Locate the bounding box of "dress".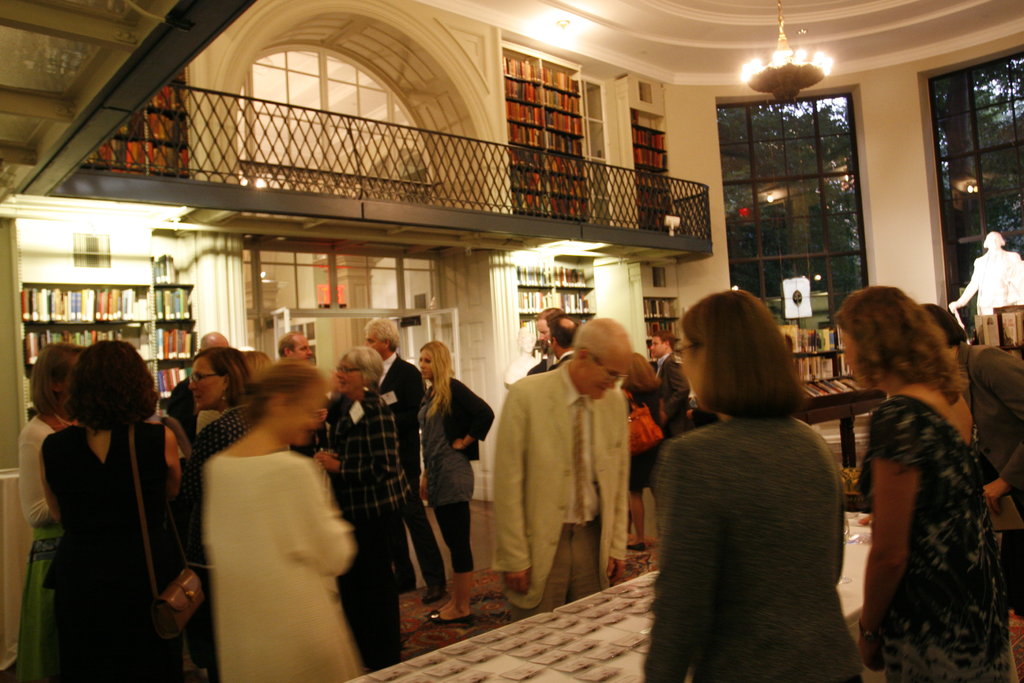
Bounding box: pyautogui.locateOnScreen(199, 446, 362, 680).
